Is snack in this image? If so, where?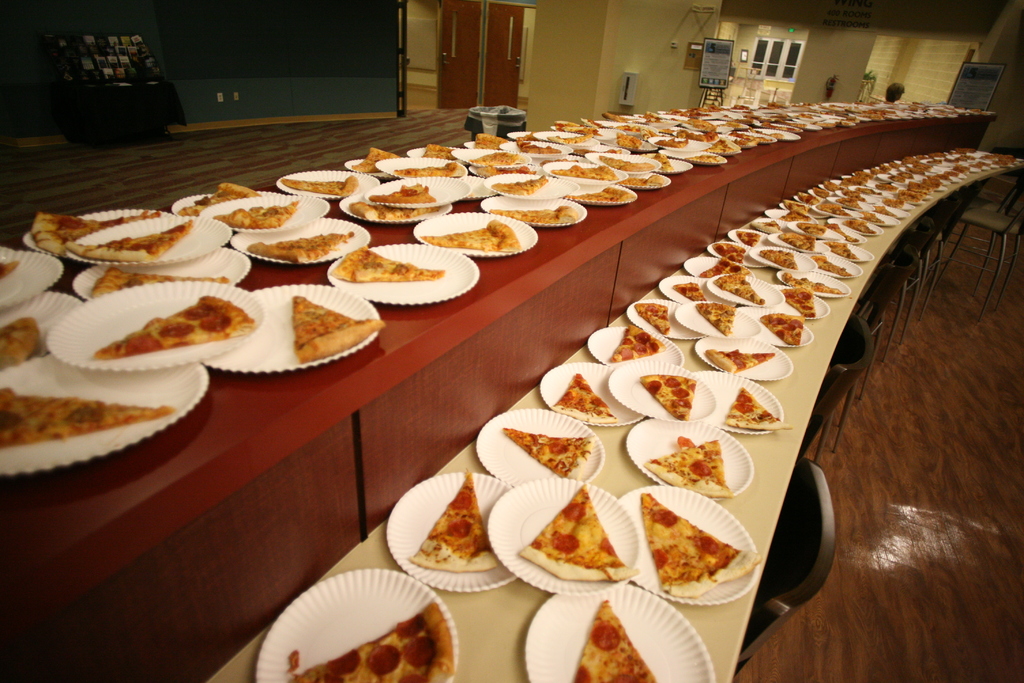
Yes, at [left=351, top=147, right=399, bottom=176].
